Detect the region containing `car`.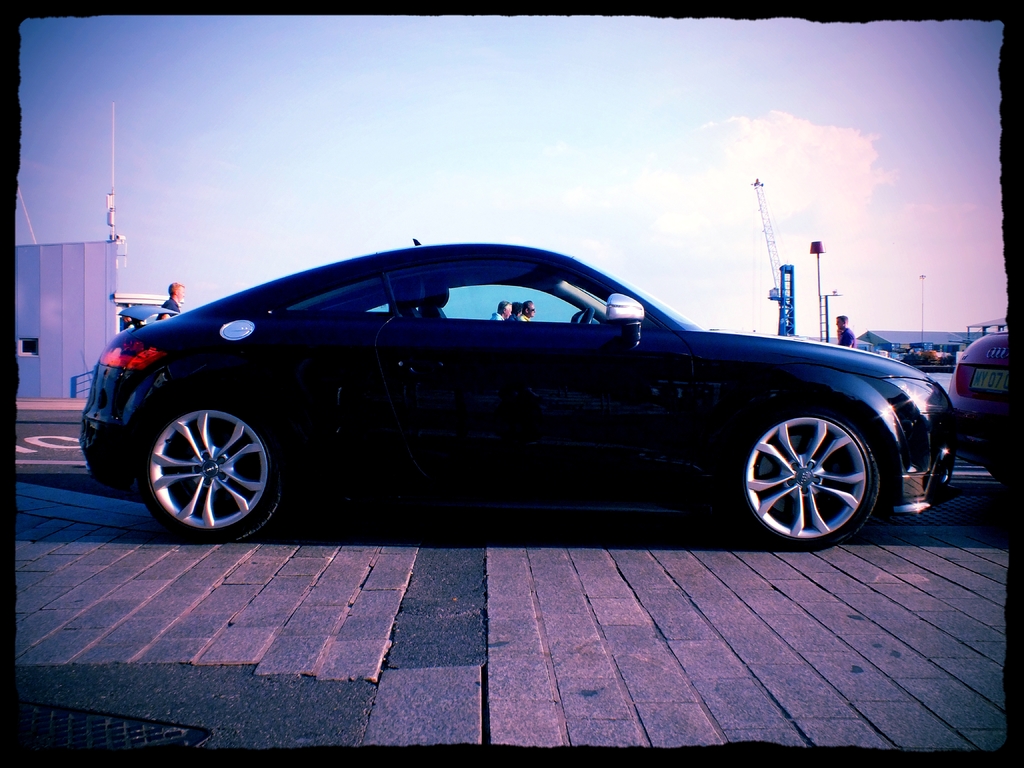
left=80, top=240, right=959, bottom=548.
